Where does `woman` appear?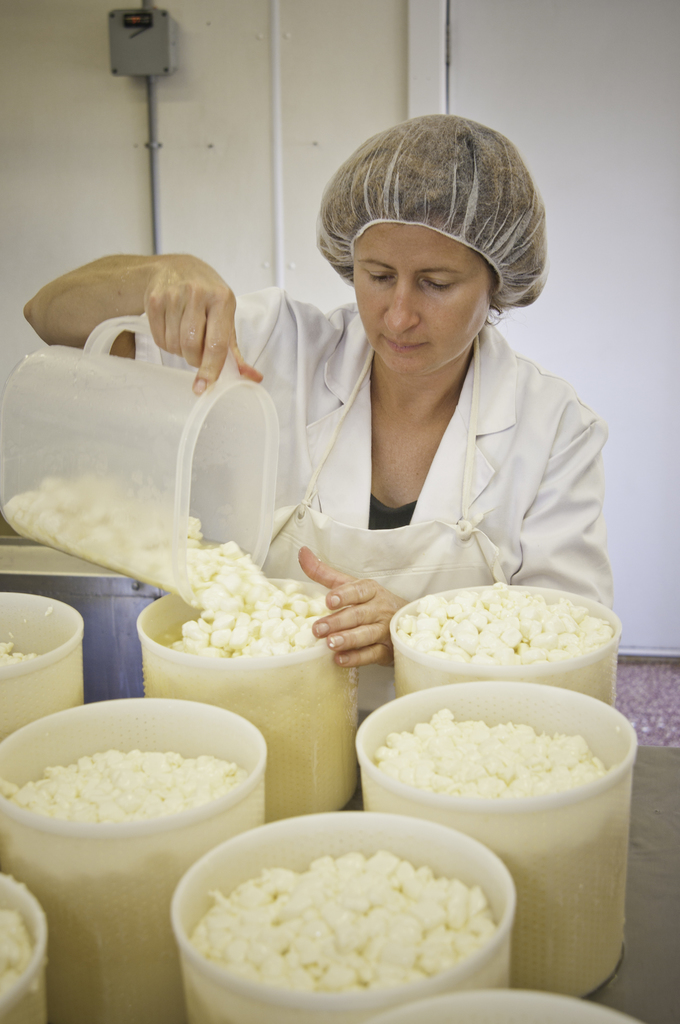
Appears at Rect(20, 110, 606, 710).
